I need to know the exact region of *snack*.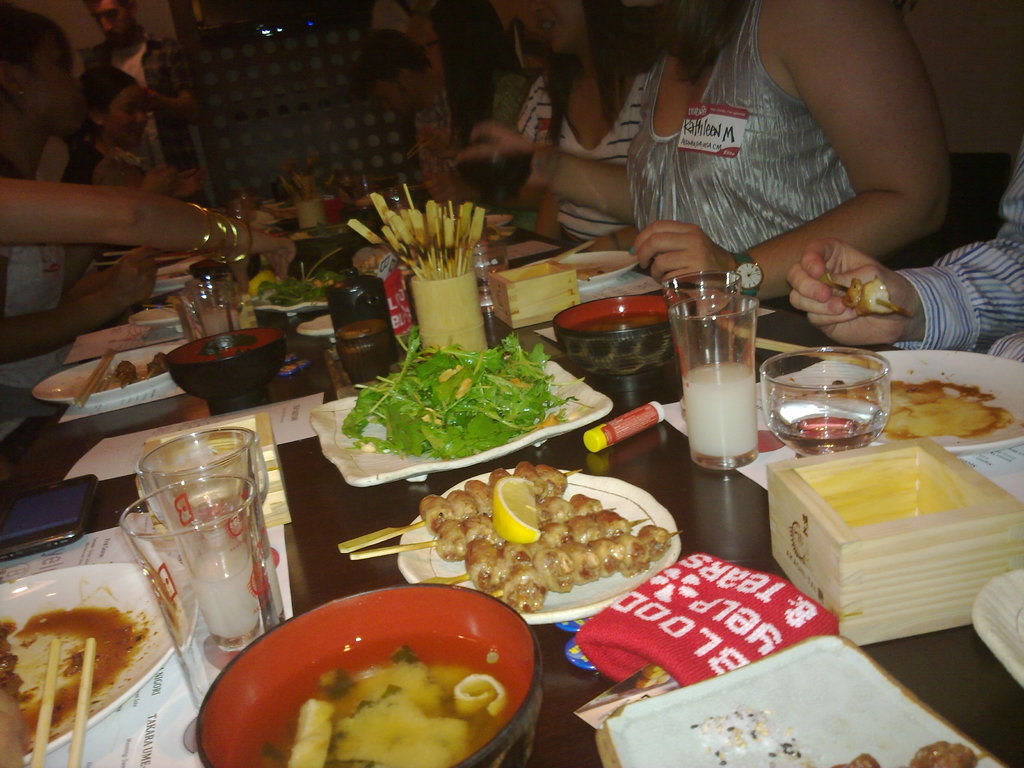
Region: (403,480,674,618).
